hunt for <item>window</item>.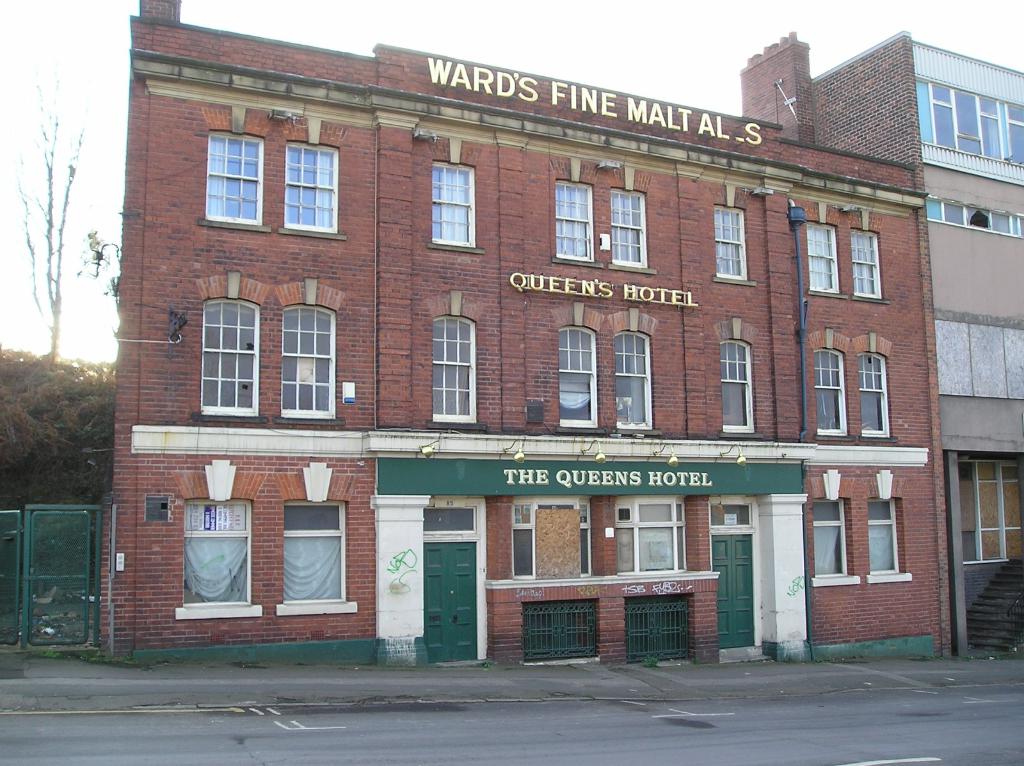
Hunted down at {"x1": 206, "y1": 132, "x2": 263, "y2": 225}.
